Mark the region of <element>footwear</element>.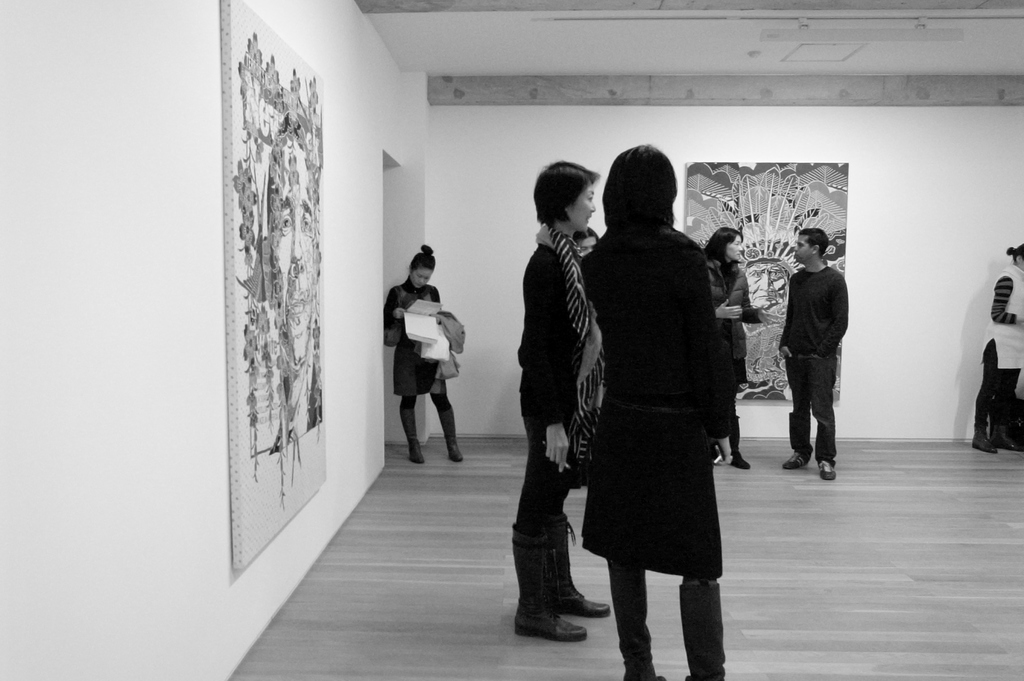
Region: [401, 411, 425, 463].
